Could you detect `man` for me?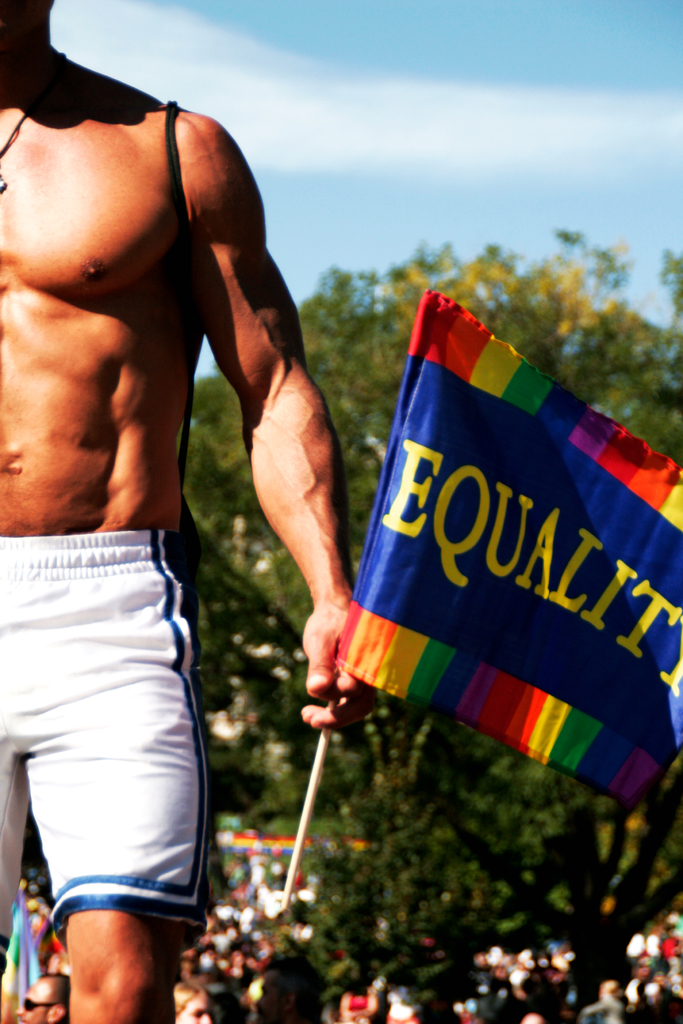
Detection result: 6, 0, 407, 991.
